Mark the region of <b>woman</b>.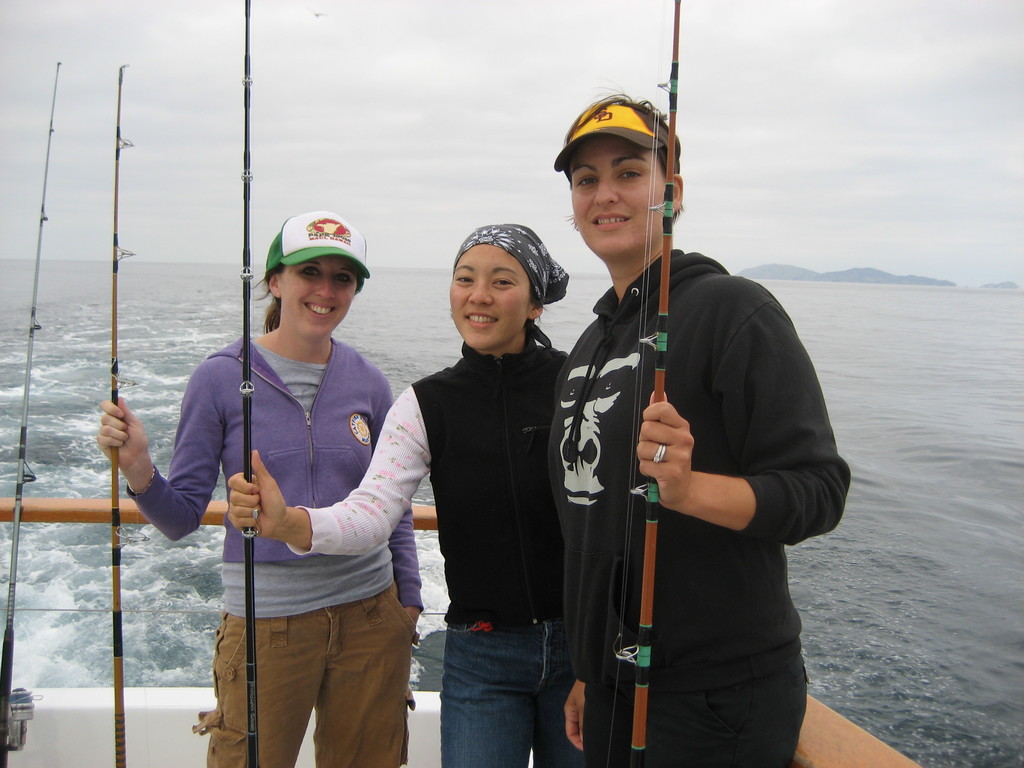
Region: (x1=543, y1=82, x2=854, y2=767).
